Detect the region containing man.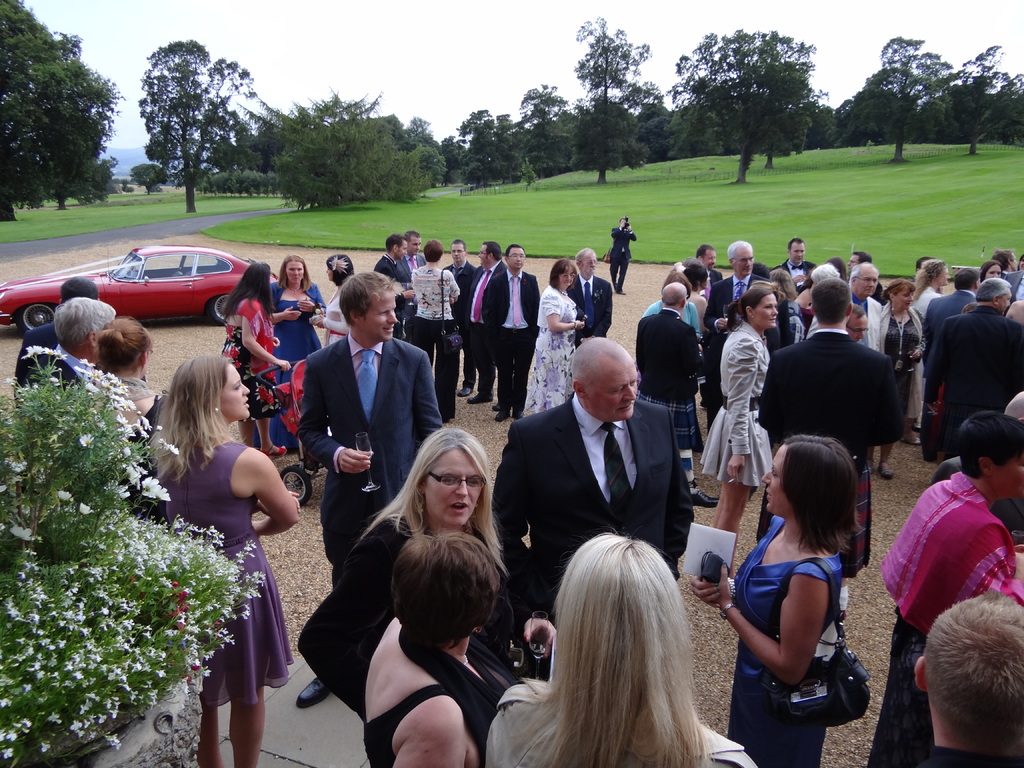
<box>371,232,417,341</box>.
